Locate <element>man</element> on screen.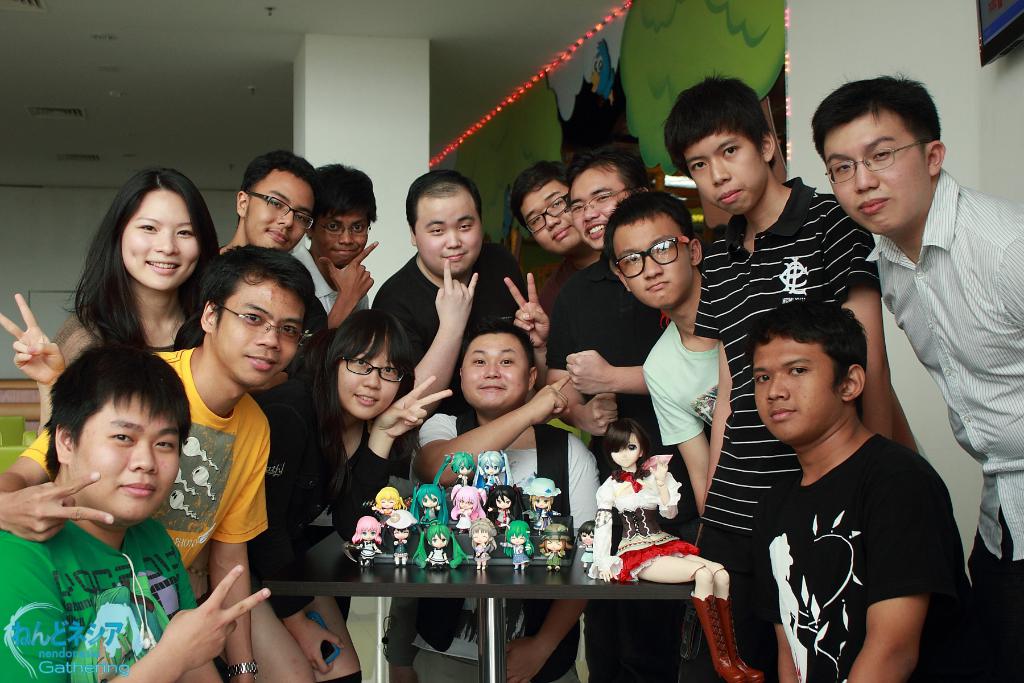
On screen at (287,161,380,334).
